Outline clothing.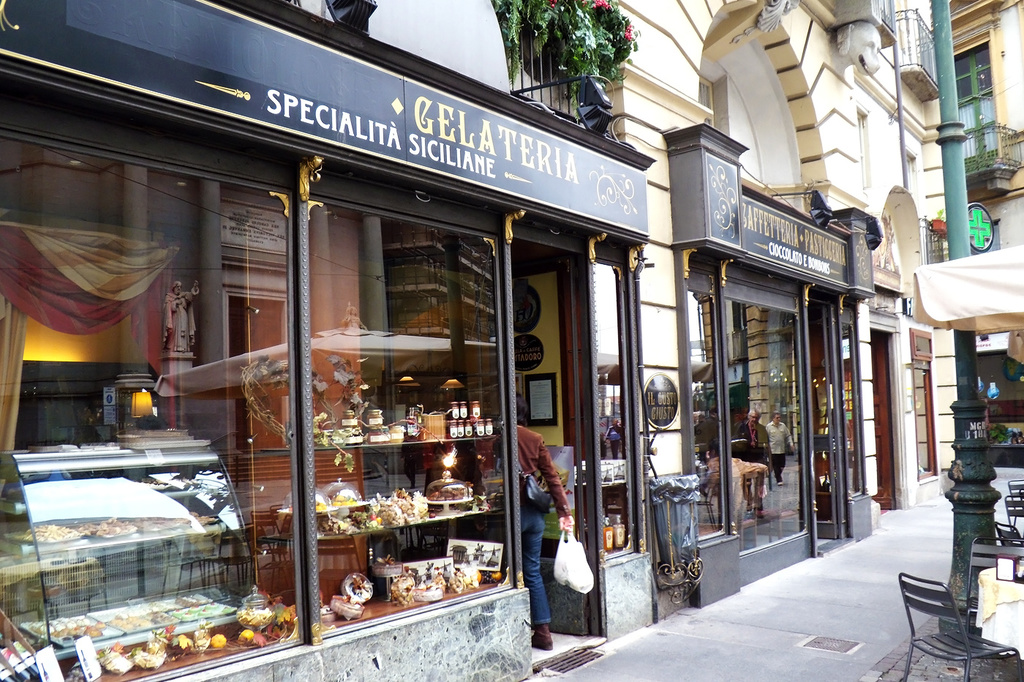
Outline: box(490, 427, 574, 628).
